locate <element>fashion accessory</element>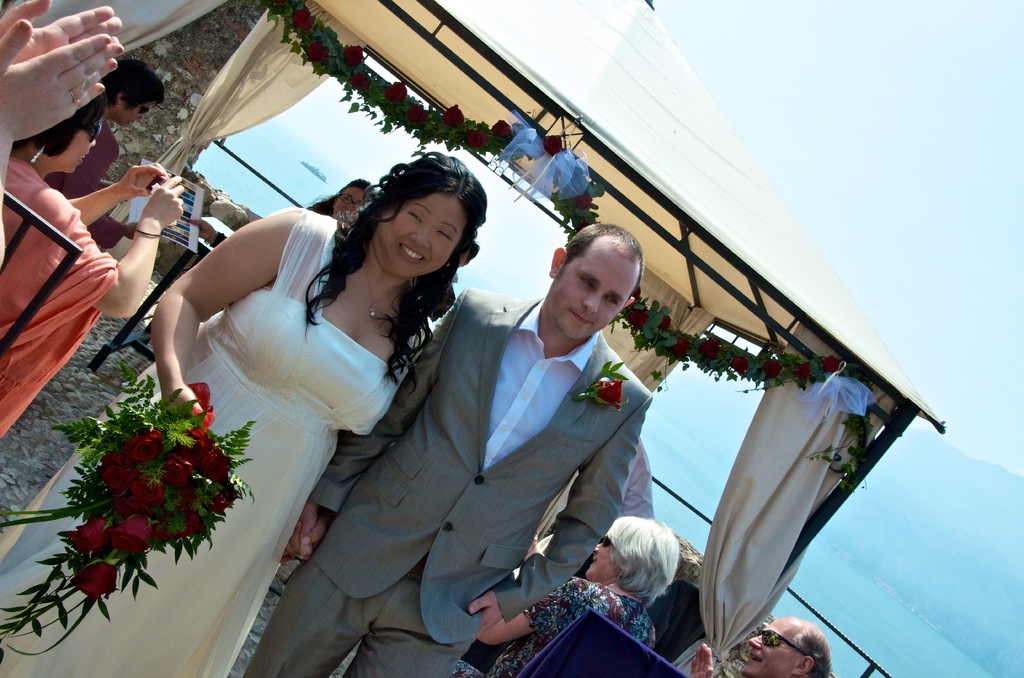
(left=365, top=261, right=410, bottom=319)
